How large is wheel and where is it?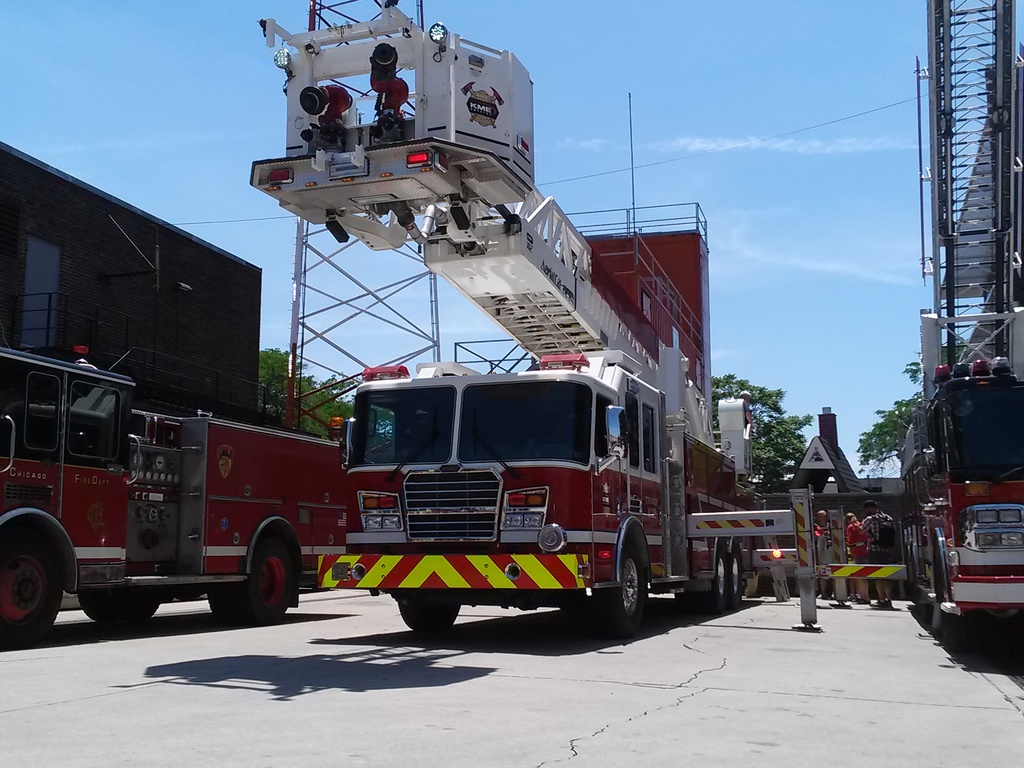
Bounding box: rect(80, 595, 159, 621).
